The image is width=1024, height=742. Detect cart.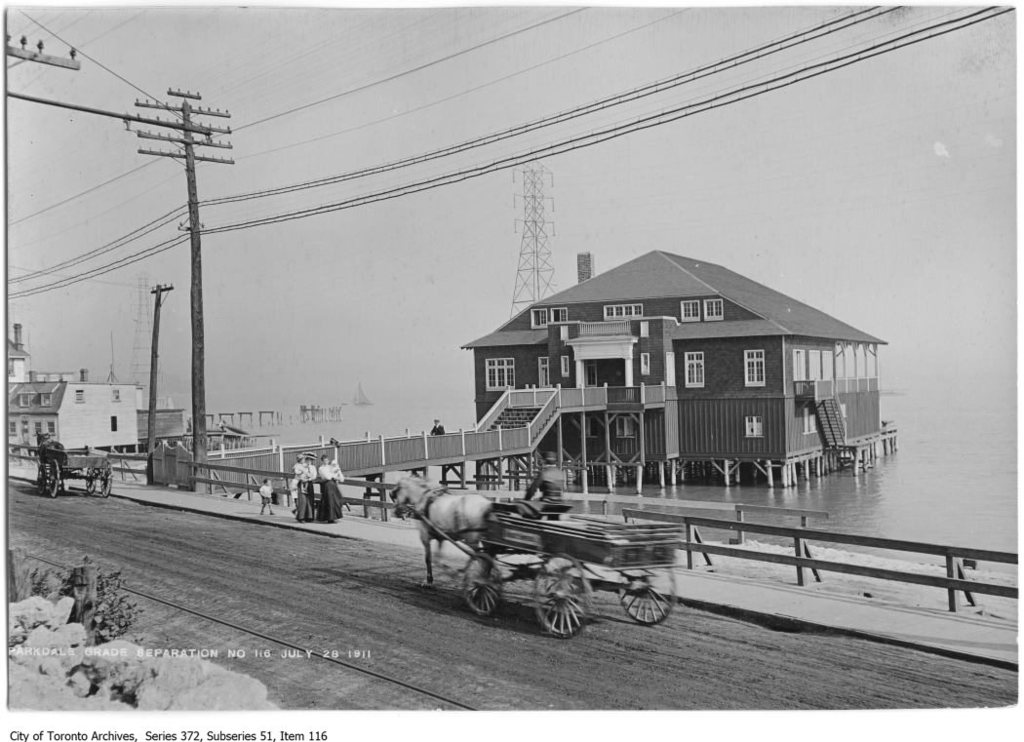
Detection: Rect(397, 500, 683, 638).
